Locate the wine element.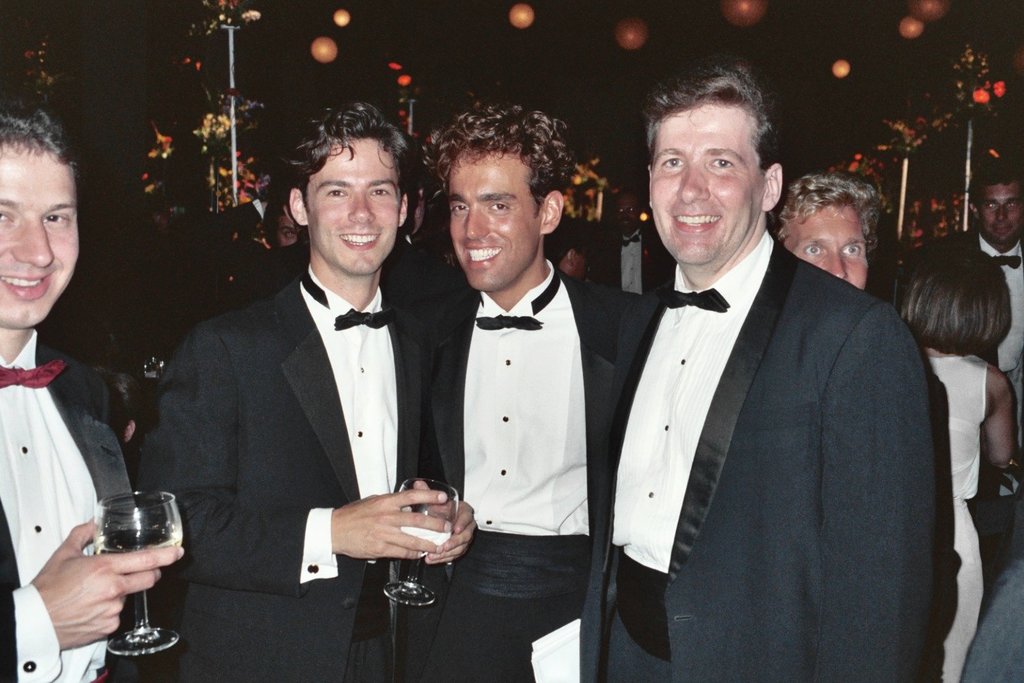
Element bbox: Rect(93, 530, 182, 557).
